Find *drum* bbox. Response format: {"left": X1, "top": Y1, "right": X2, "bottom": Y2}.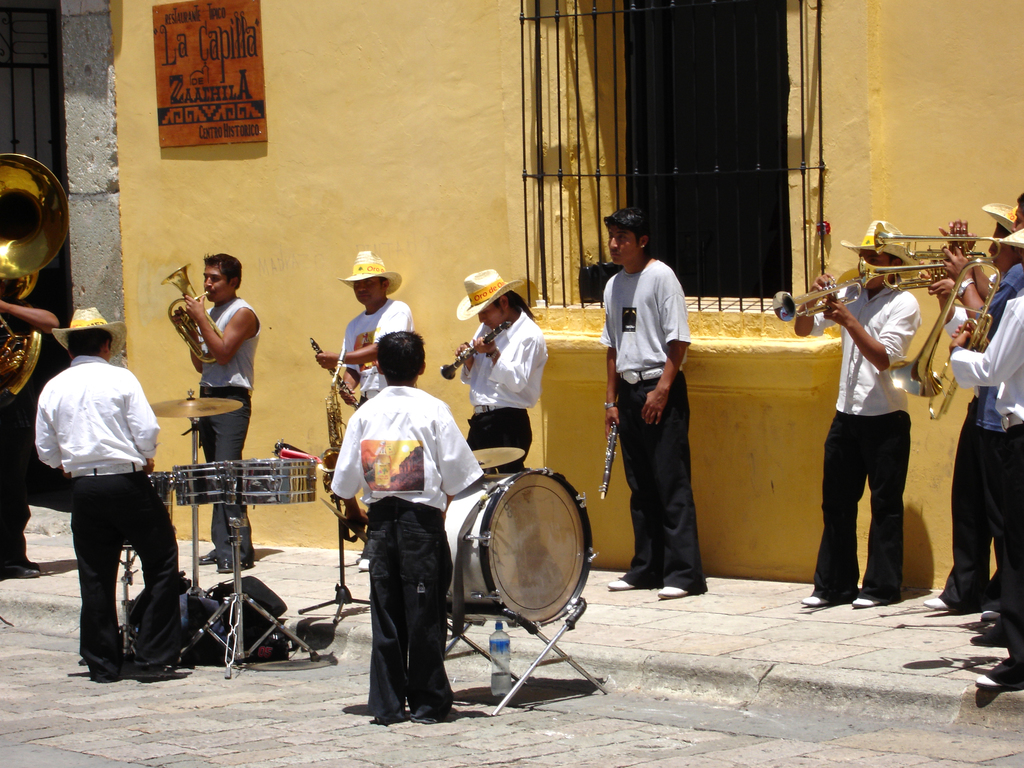
{"left": 118, "top": 472, "right": 168, "bottom": 555}.
